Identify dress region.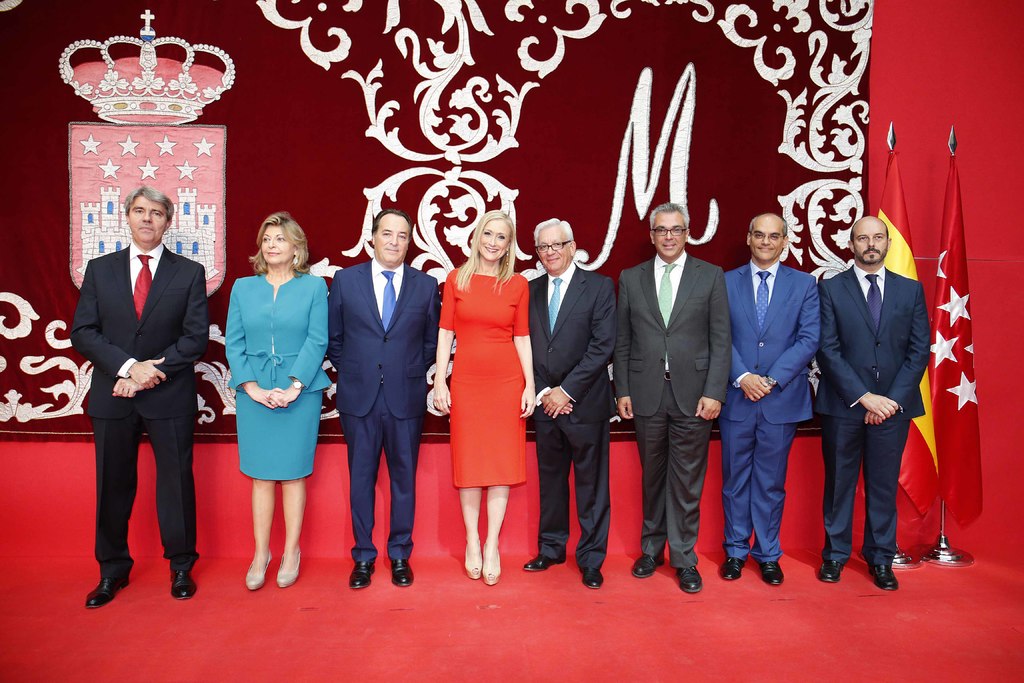
Region: pyautogui.locateOnScreen(440, 246, 532, 532).
